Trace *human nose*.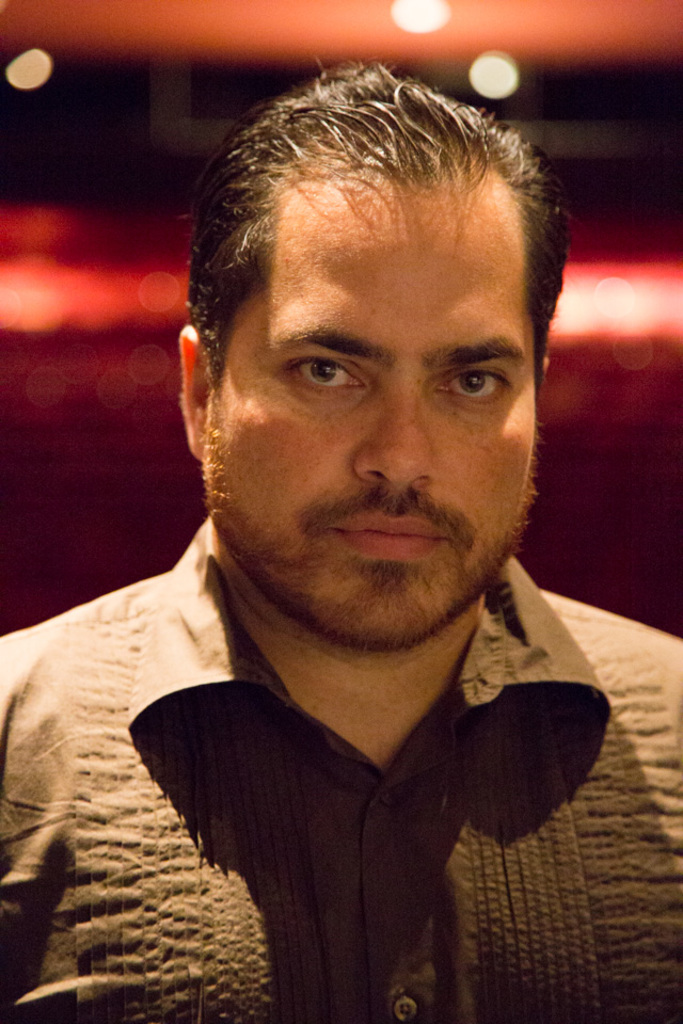
Traced to 353, 389, 439, 483.
